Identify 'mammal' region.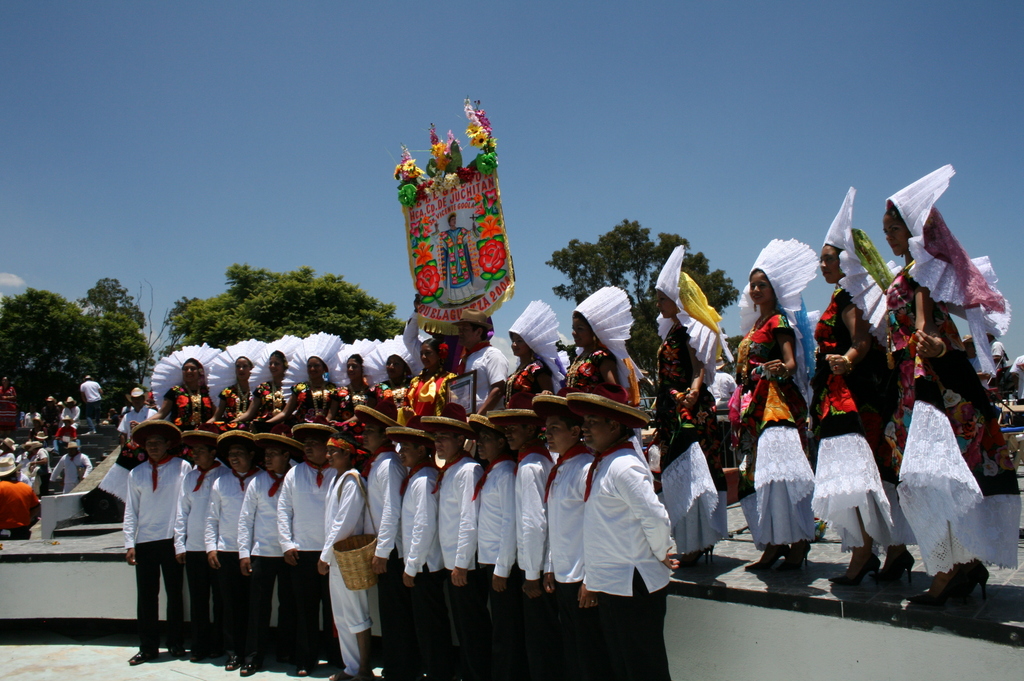
Region: 380,331,419,417.
